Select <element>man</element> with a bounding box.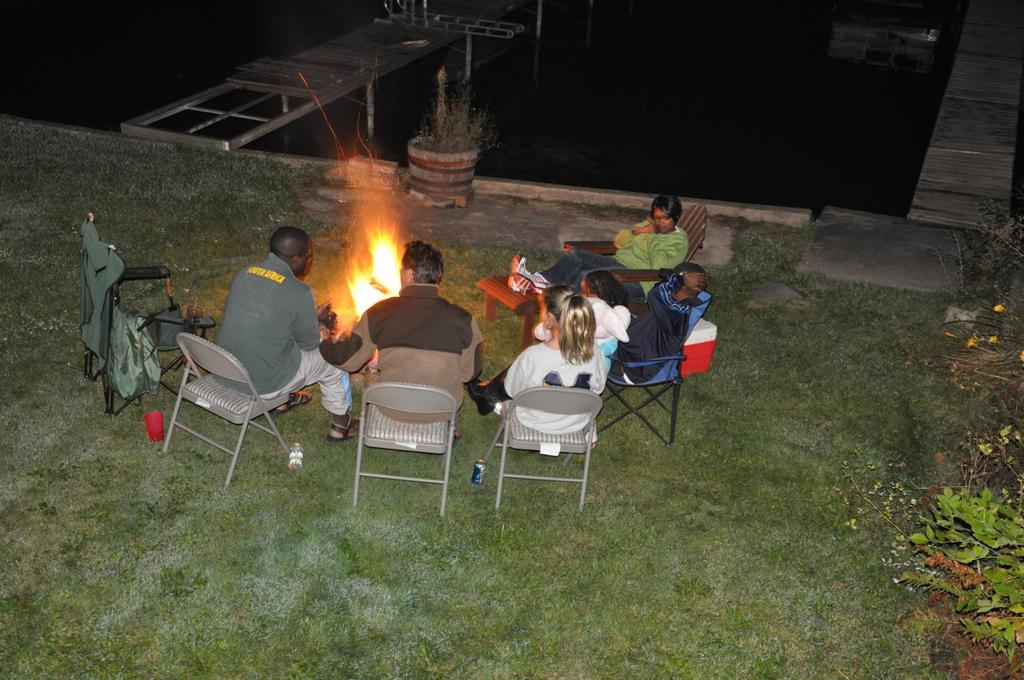
<region>195, 218, 374, 447</region>.
